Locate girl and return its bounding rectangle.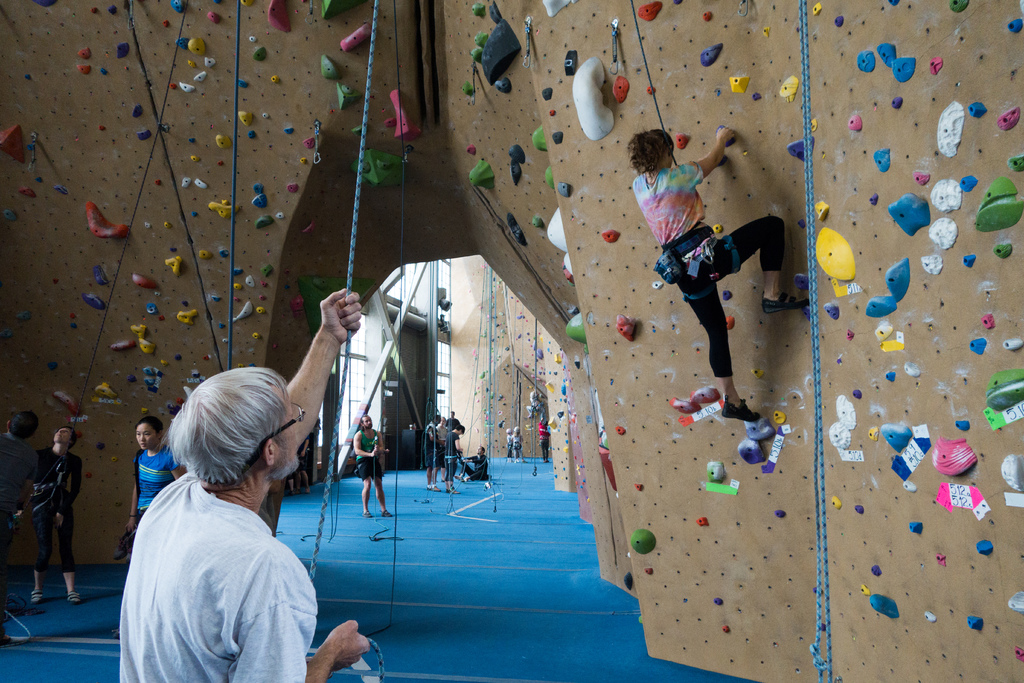
(x1=627, y1=129, x2=813, y2=420).
